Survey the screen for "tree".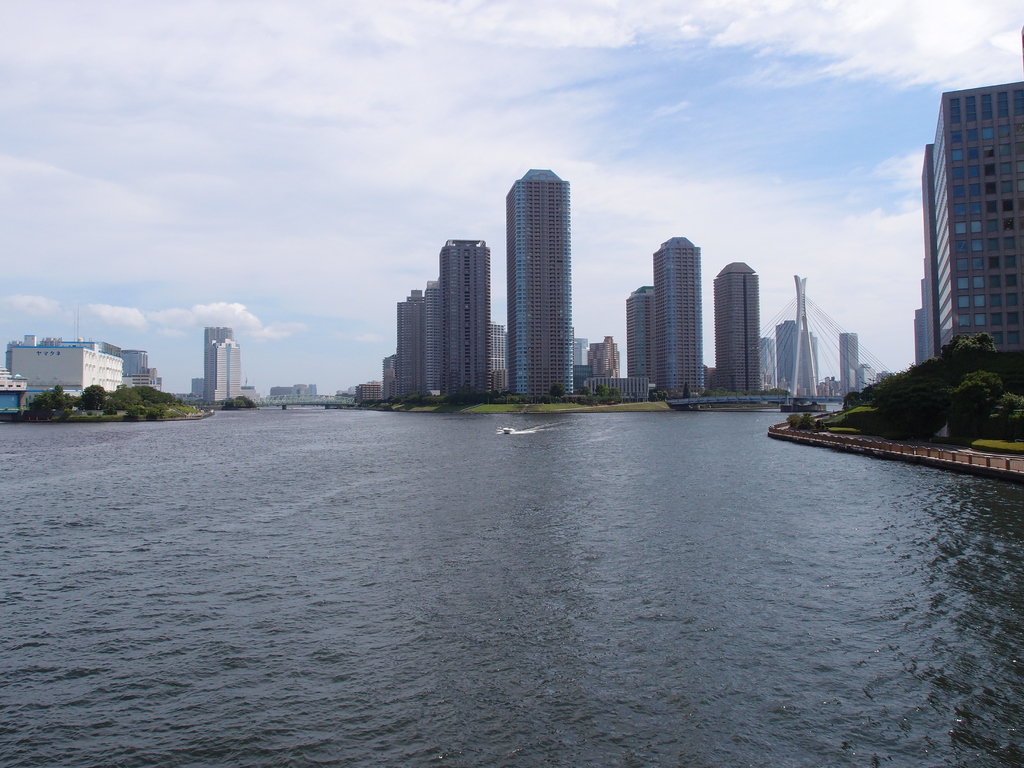
Survey found: 548/381/568/397.
